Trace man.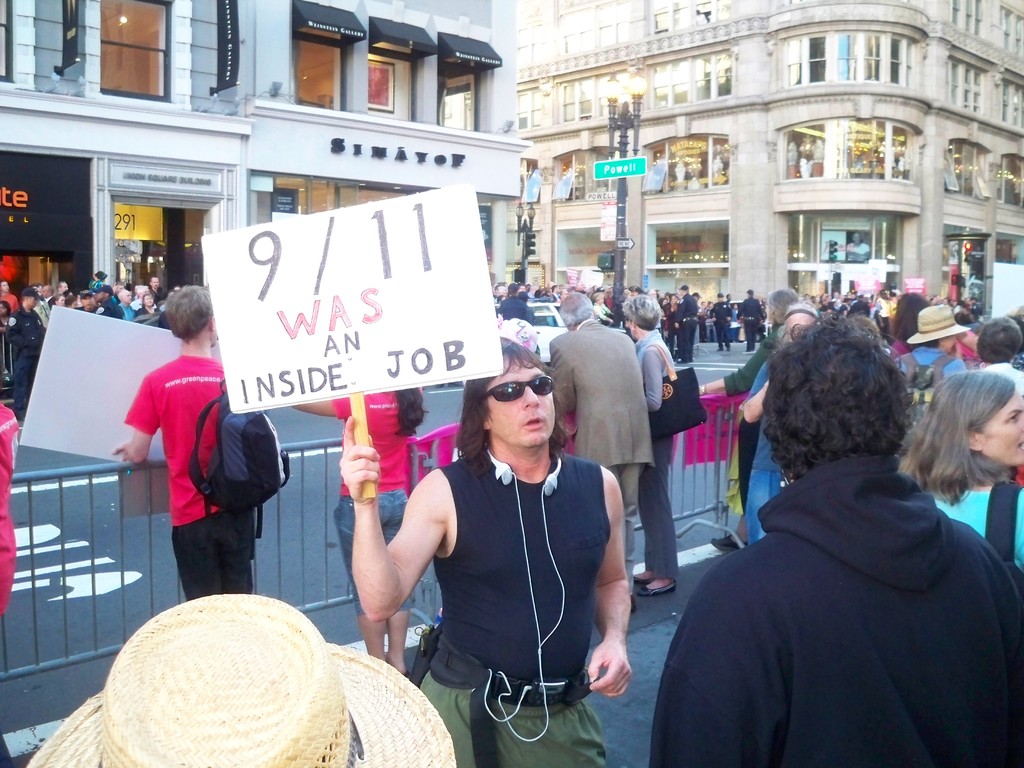
Traced to {"x1": 615, "y1": 289, "x2": 686, "y2": 607}.
